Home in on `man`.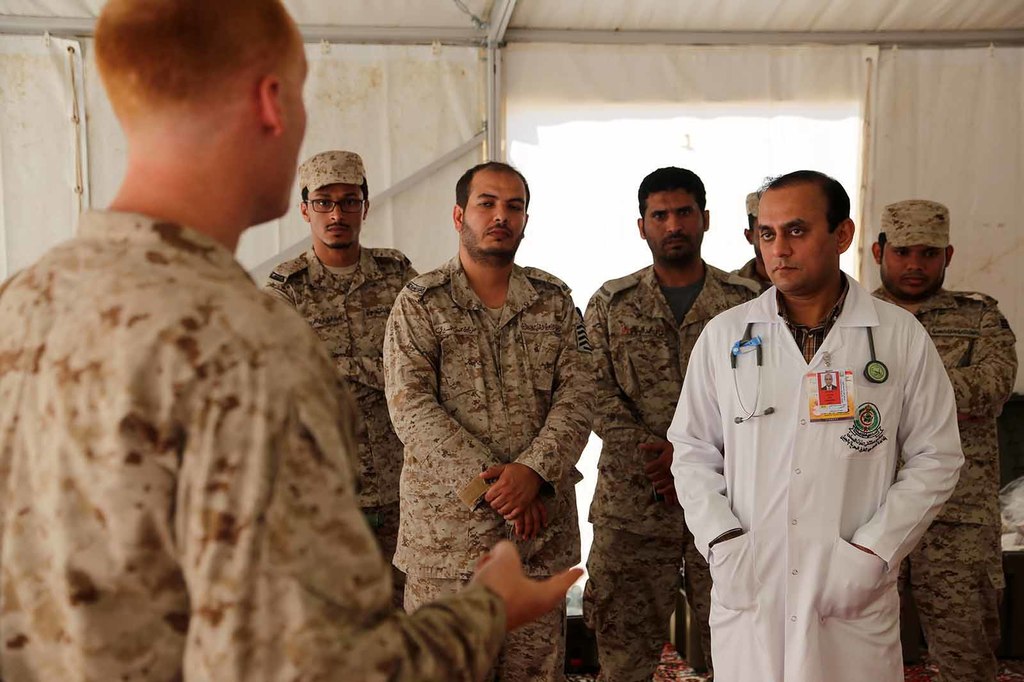
Homed in at (x1=667, y1=159, x2=966, y2=674).
